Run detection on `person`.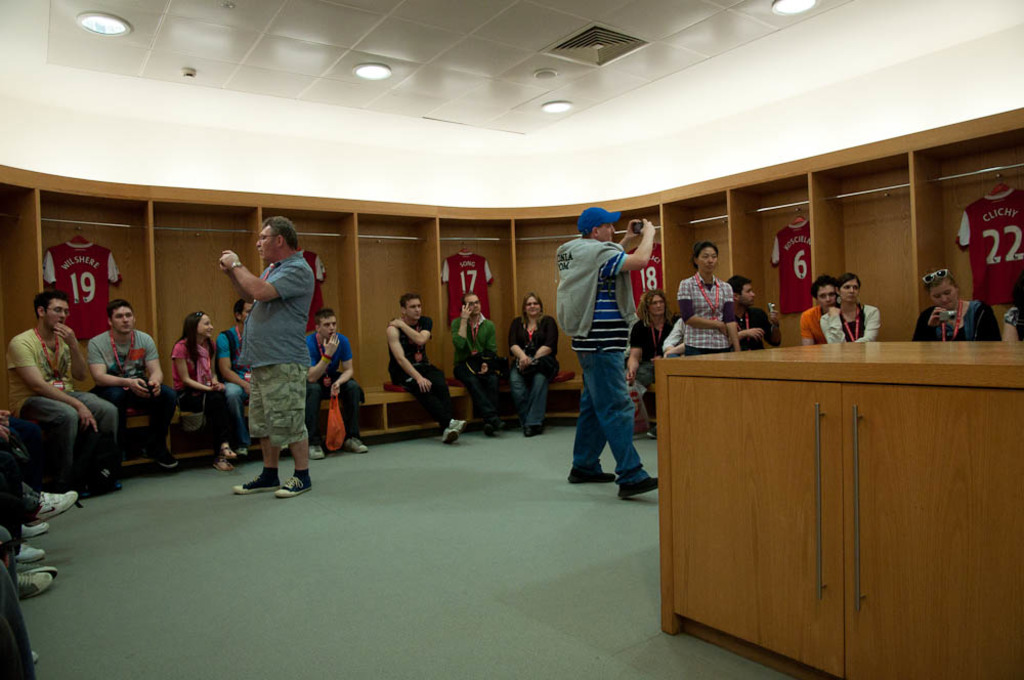
Result: pyautogui.locateOnScreen(678, 241, 744, 350).
